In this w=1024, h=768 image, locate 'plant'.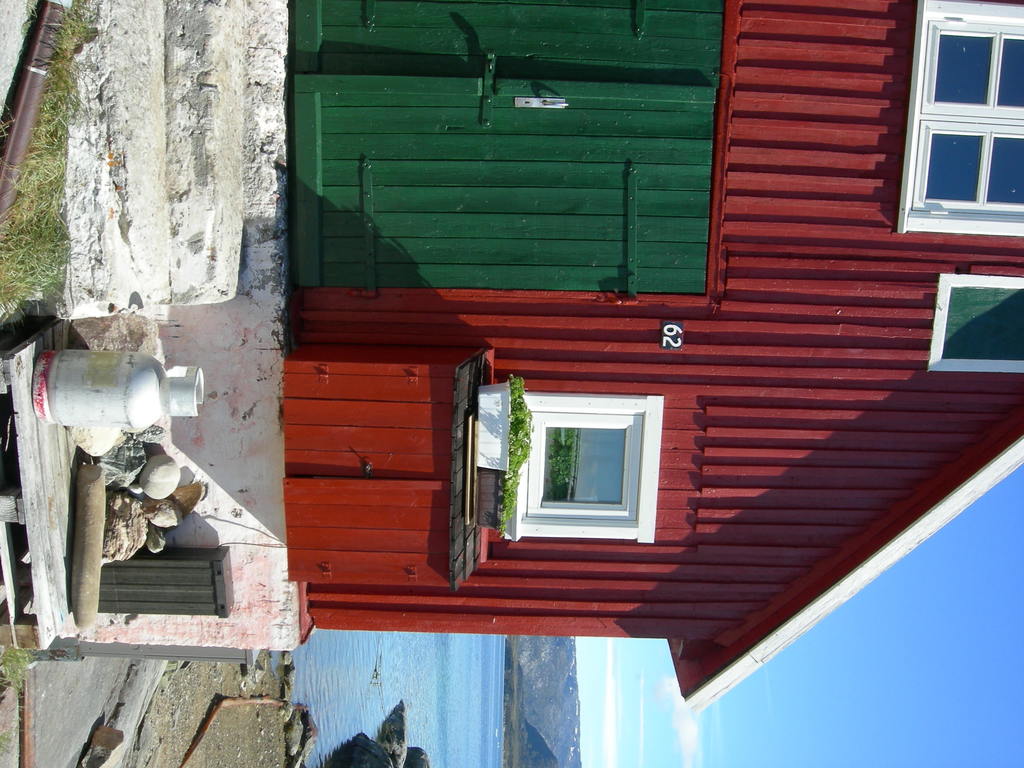
Bounding box: BBox(495, 370, 539, 540).
